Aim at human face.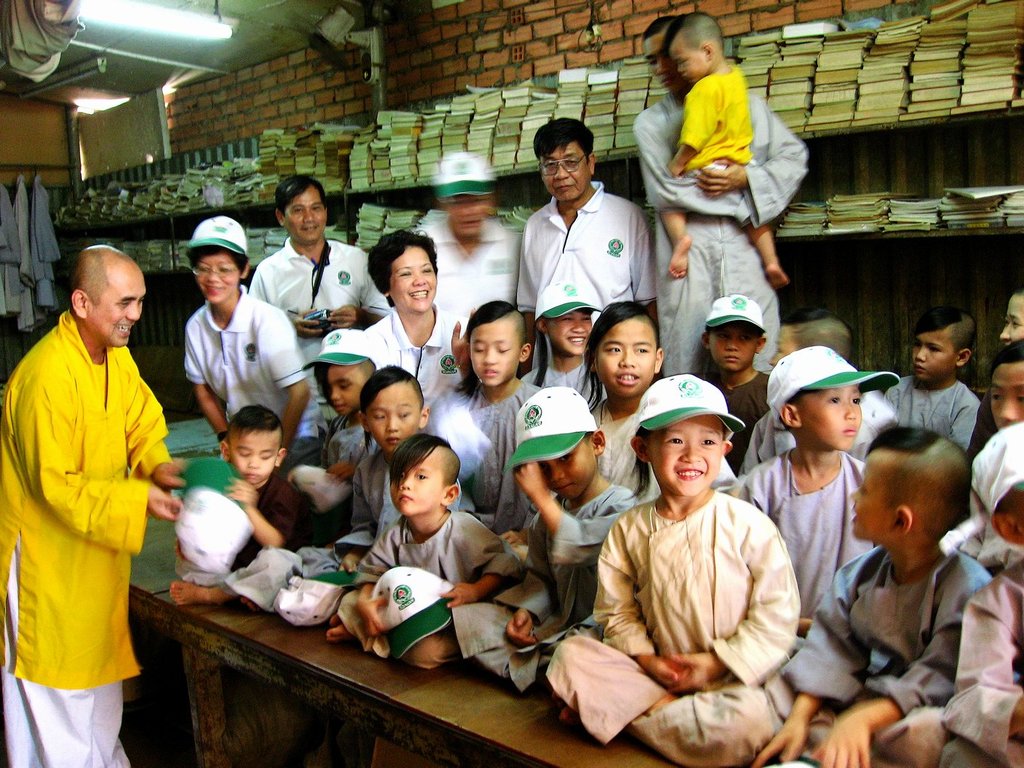
Aimed at crop(675, 49, 711, 82).
